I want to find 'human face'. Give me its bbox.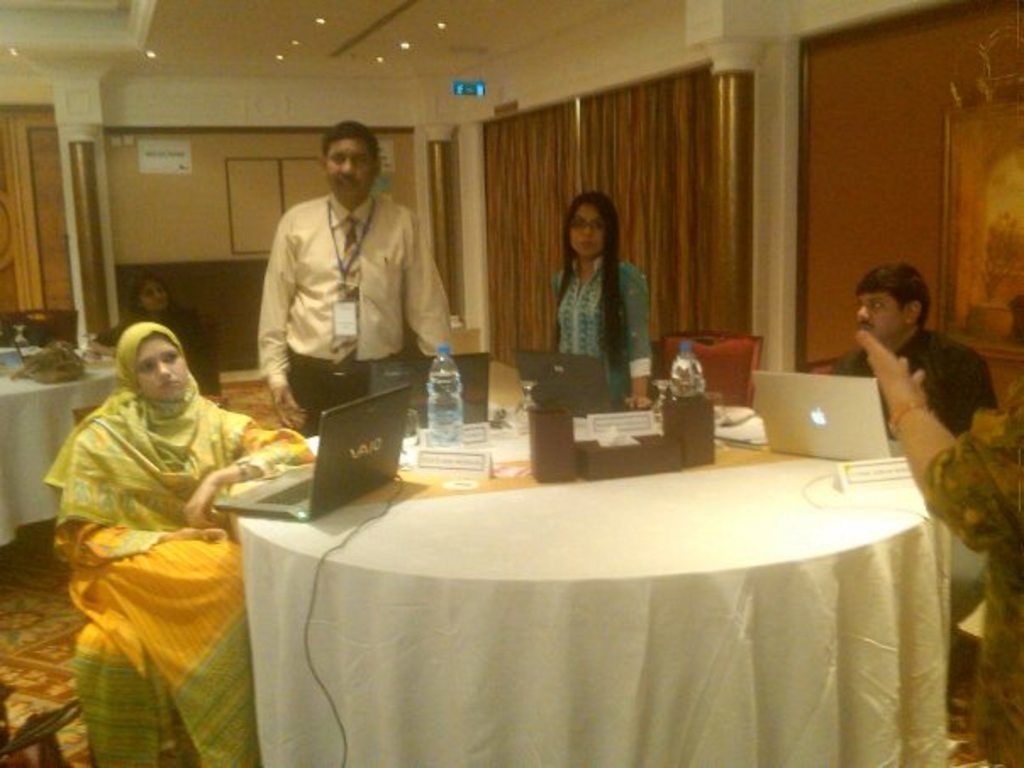
(x1=854, y1=288, x2=915, y2=339).
